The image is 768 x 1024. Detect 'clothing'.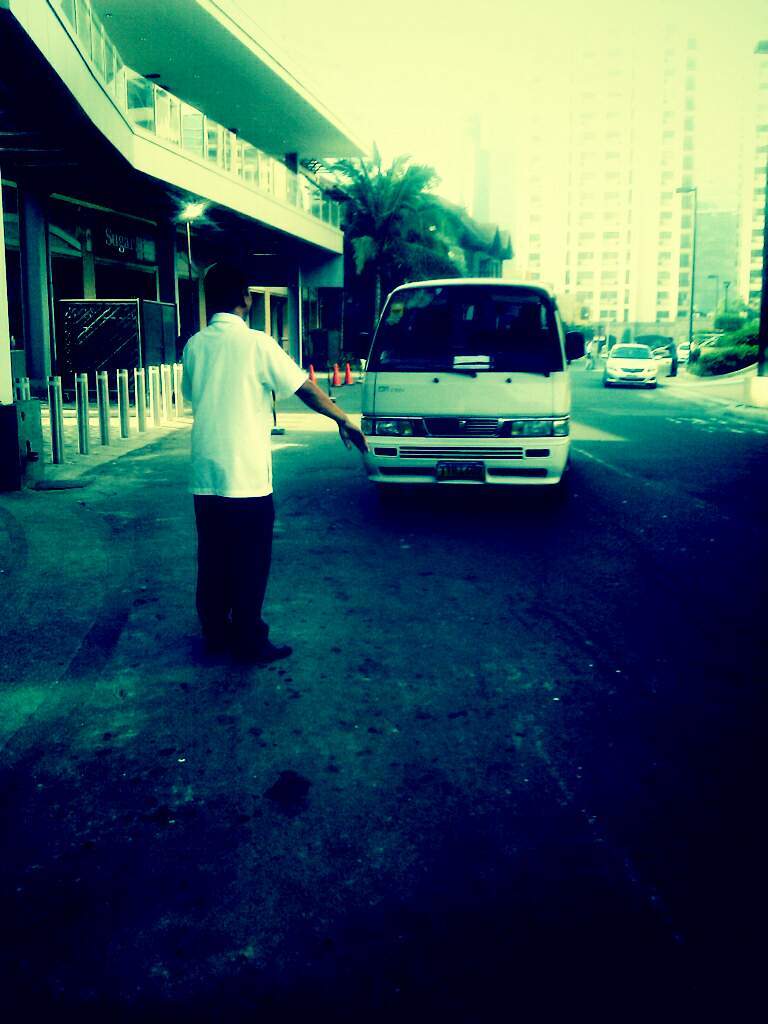
Detection: {"left": 191, "top": 495, "right": 271, "bottom": 657}.
